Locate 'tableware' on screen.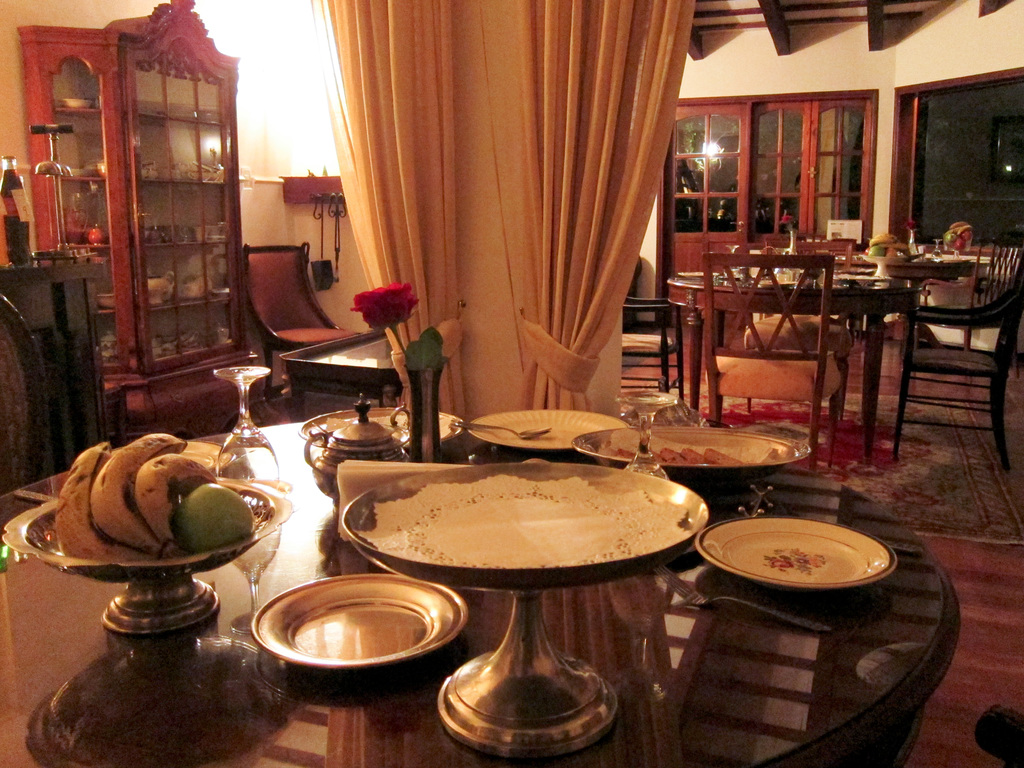
On screen at 715/514/884/602.
